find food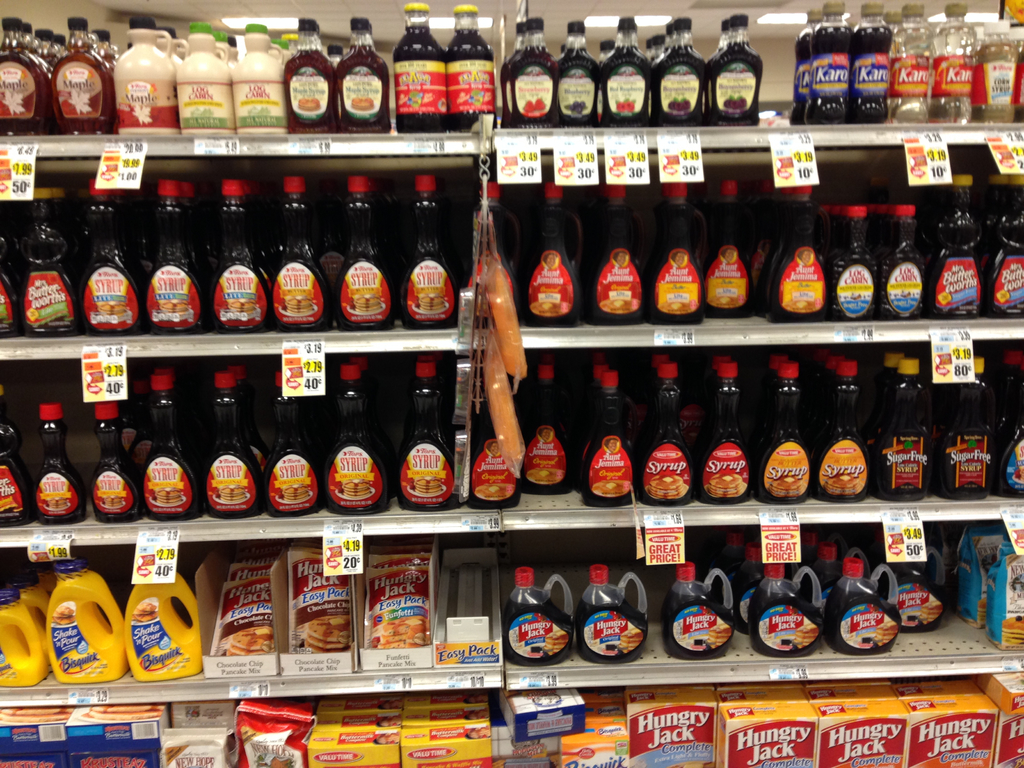
<box>526,467,555,484</box>
